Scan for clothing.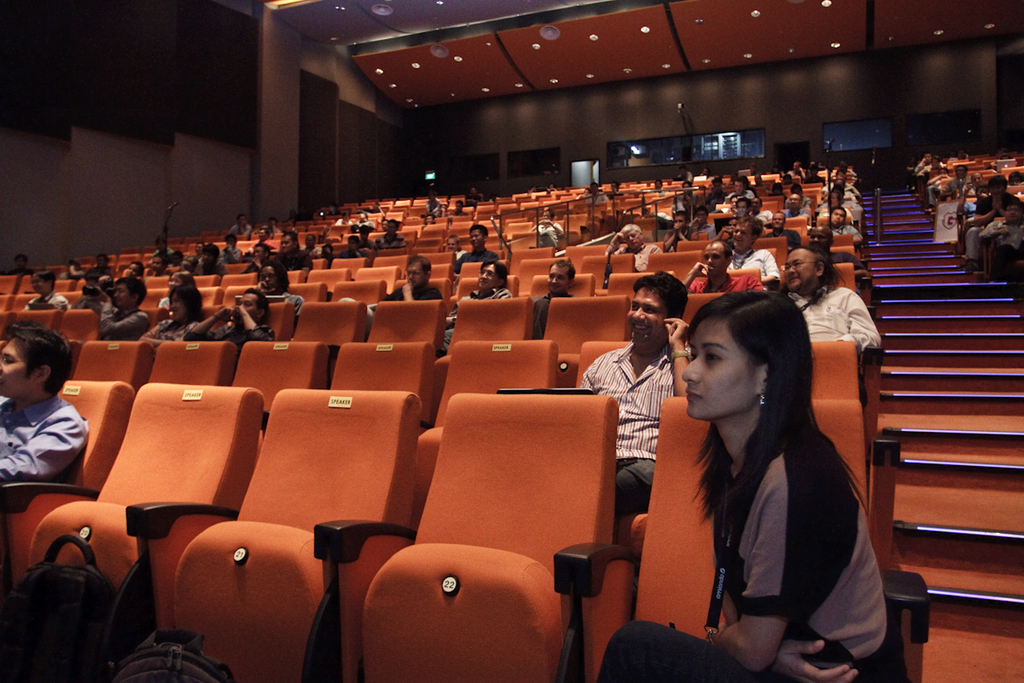
Scan result: {"left": 58, "top": 268, "right": 82, "bottom": 279}.
